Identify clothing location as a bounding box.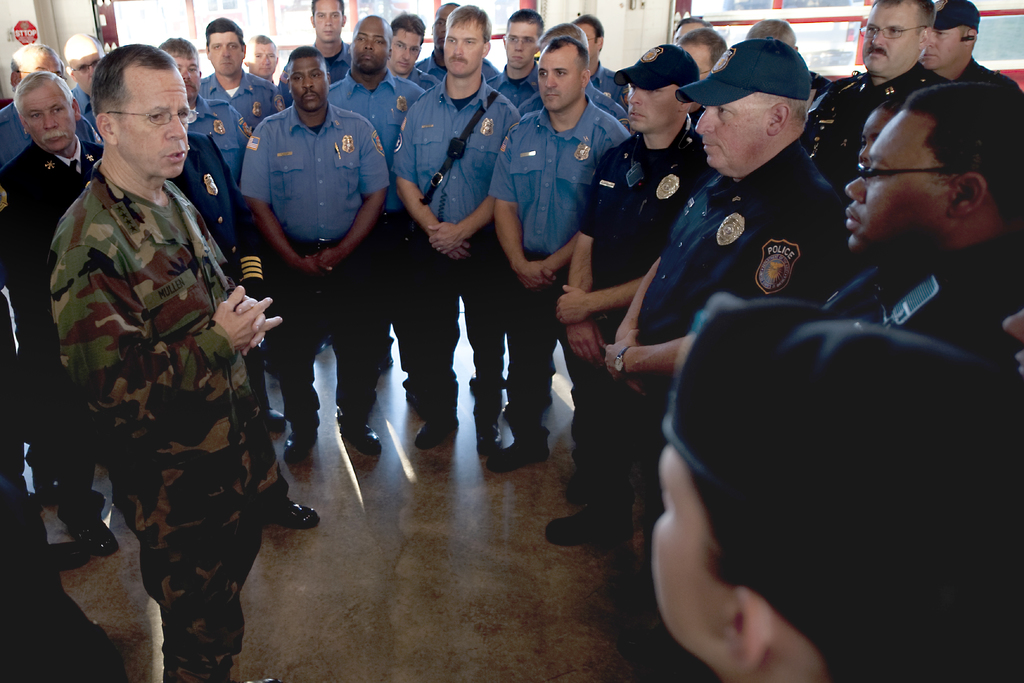
330/68/422/387.
